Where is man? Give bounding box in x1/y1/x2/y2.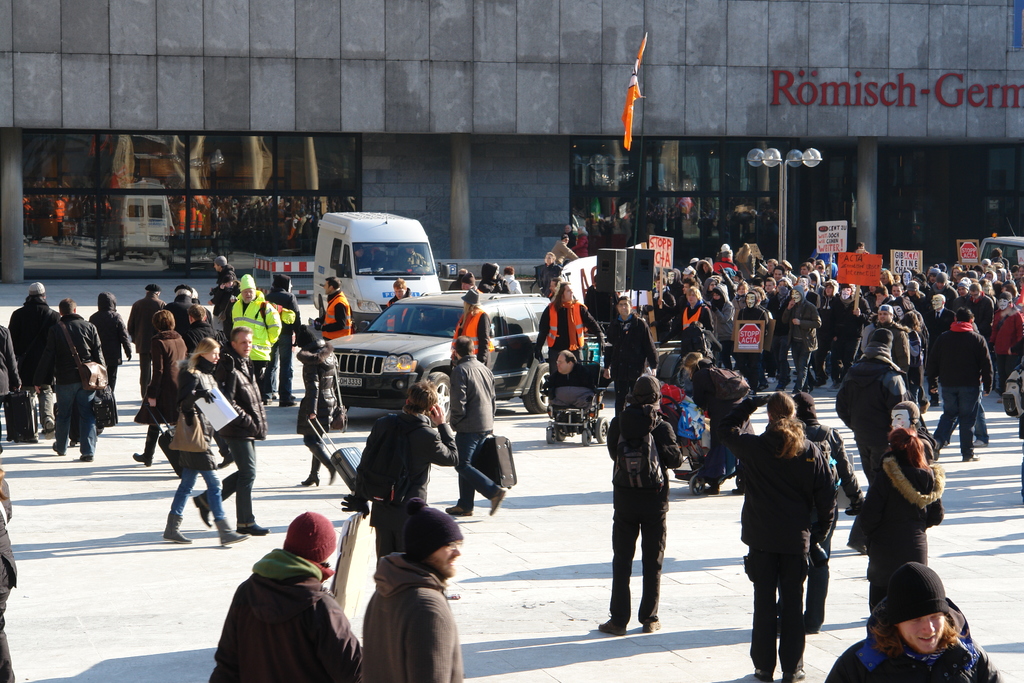
314/268/360/347.
